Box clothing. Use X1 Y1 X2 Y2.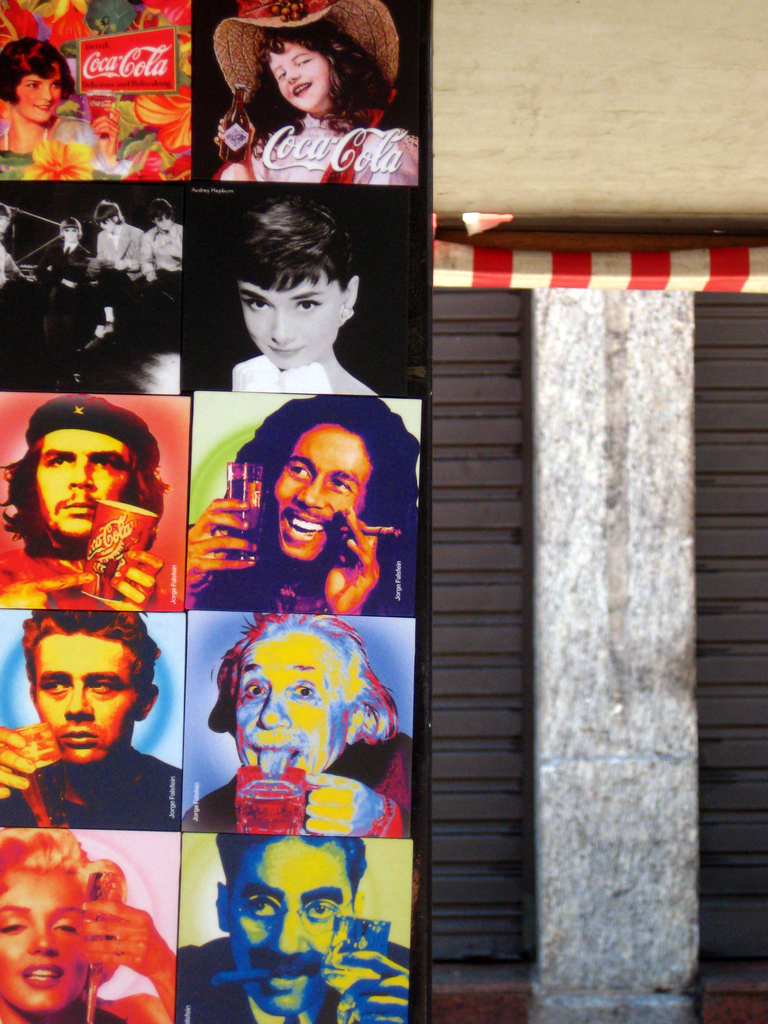
0 762 188 832.
